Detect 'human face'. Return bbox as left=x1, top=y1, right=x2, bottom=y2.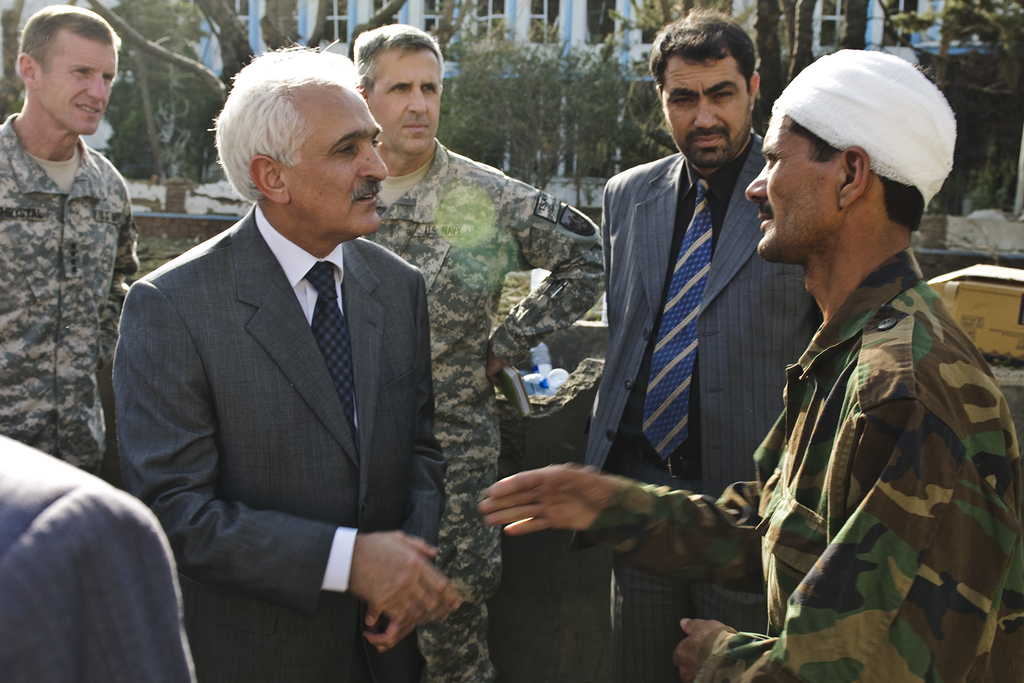
left=662, top=55, right=751, bottom=168.
